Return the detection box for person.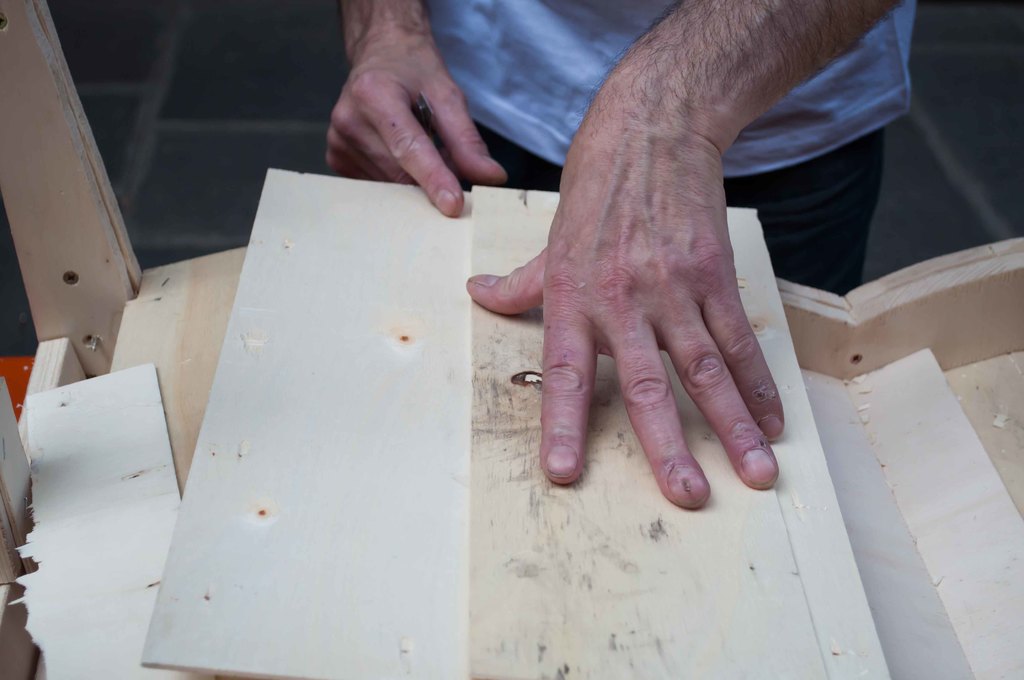
(319,0,927,517).
